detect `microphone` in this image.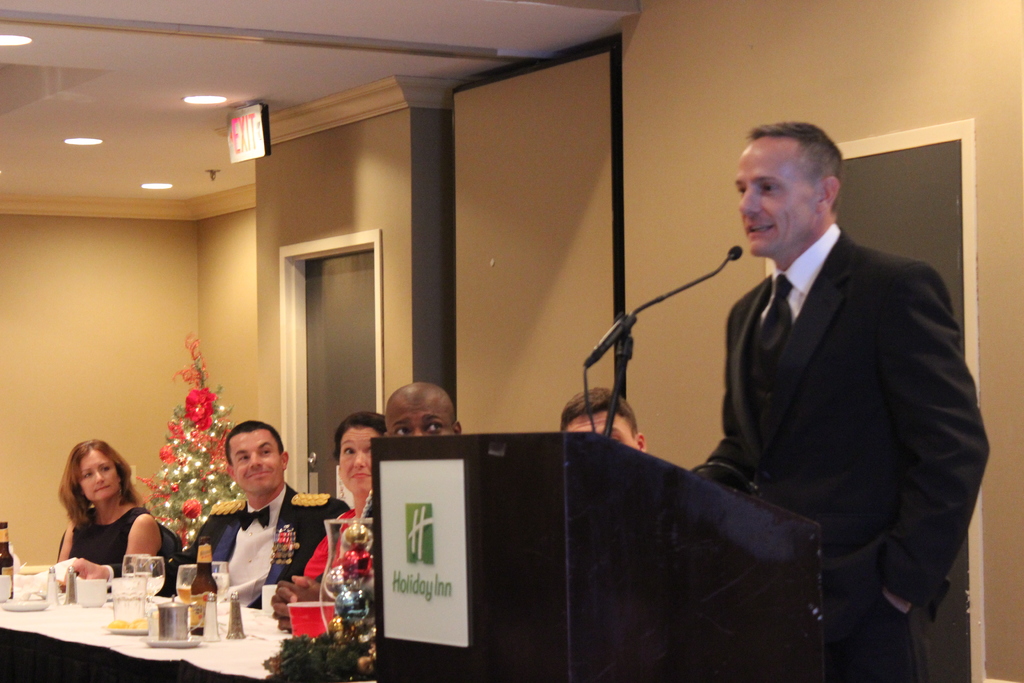
Detection: select_region(620, 243, 745, 337).
